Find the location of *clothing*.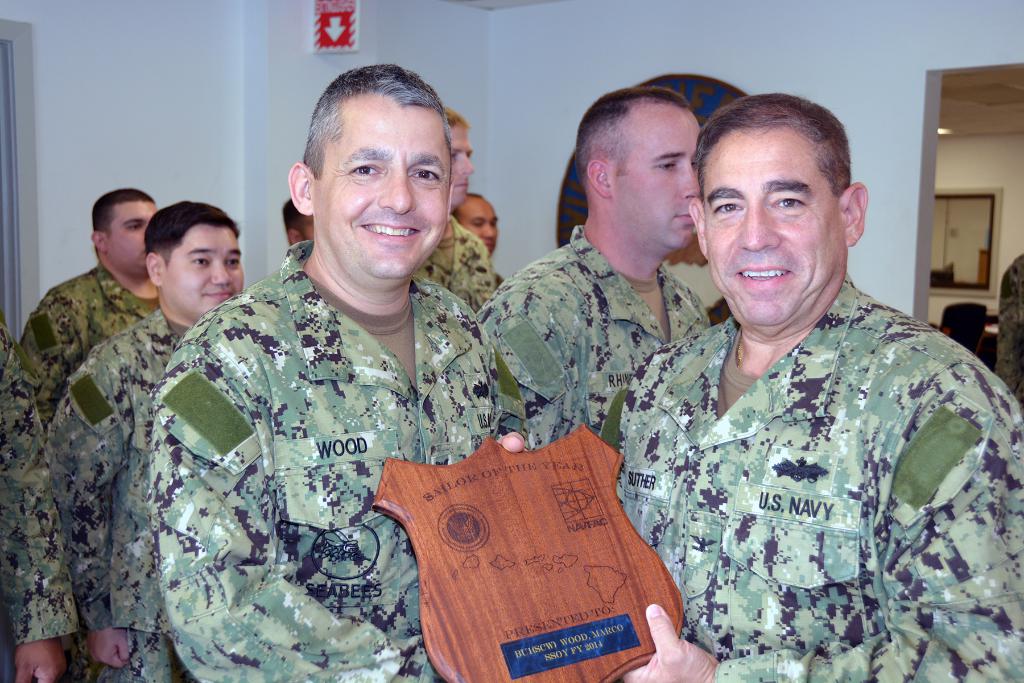
Location: (152, 237, 529, 682).
